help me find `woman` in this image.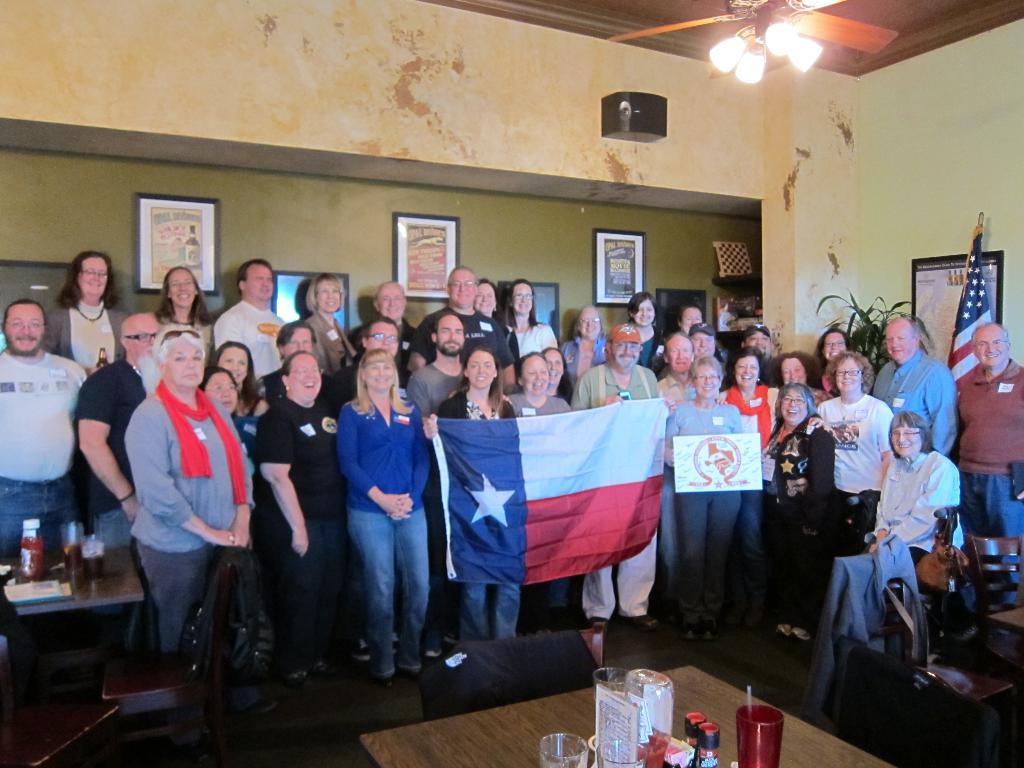
Found it: (625, 289, 667, 378).
